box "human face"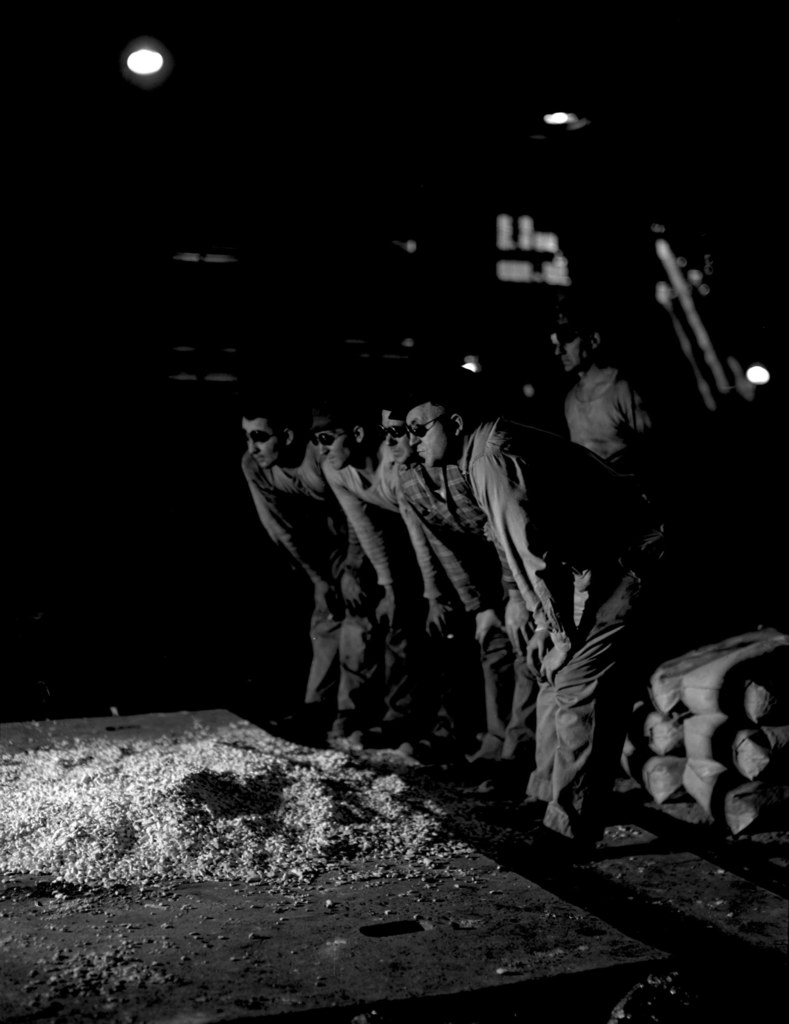
select_region(241, 416, 283, 472)
